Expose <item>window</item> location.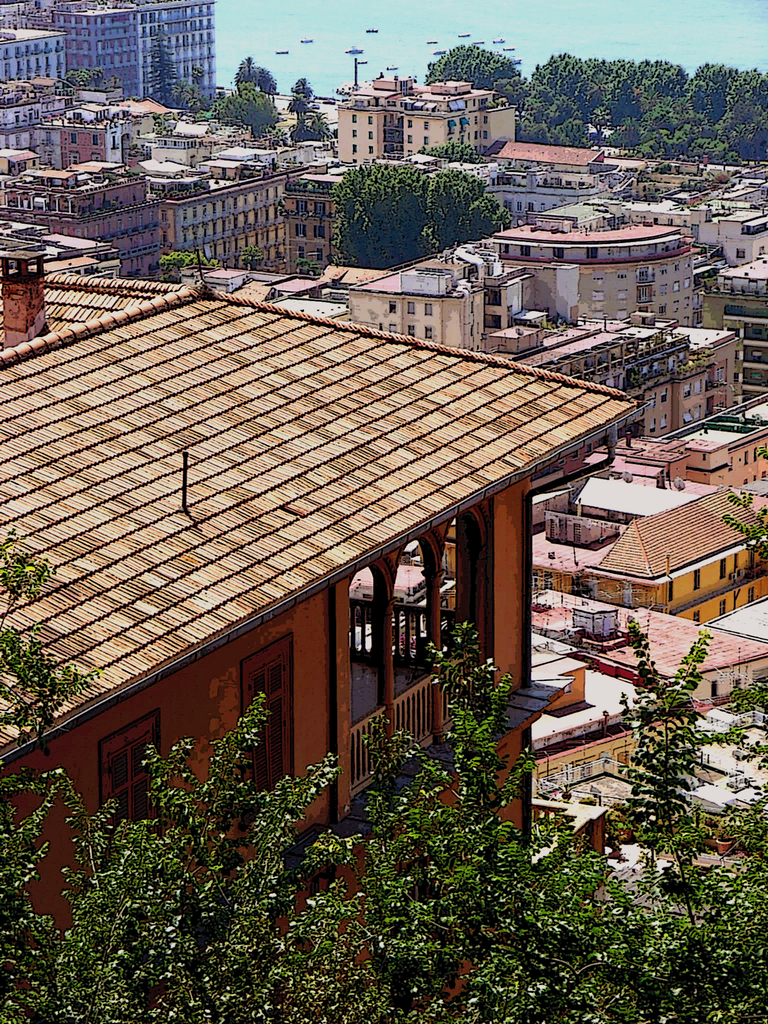
Exposed at rect(648, 390, 655, 407).
